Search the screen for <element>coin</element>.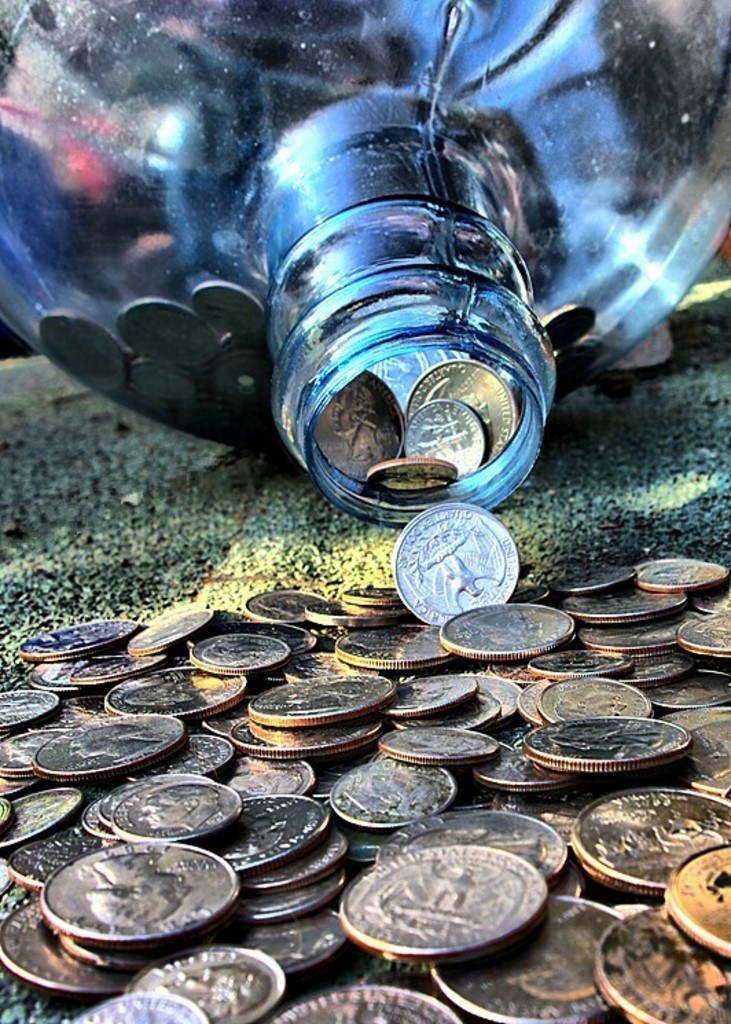
Found at 30, 309, 122, 396.
